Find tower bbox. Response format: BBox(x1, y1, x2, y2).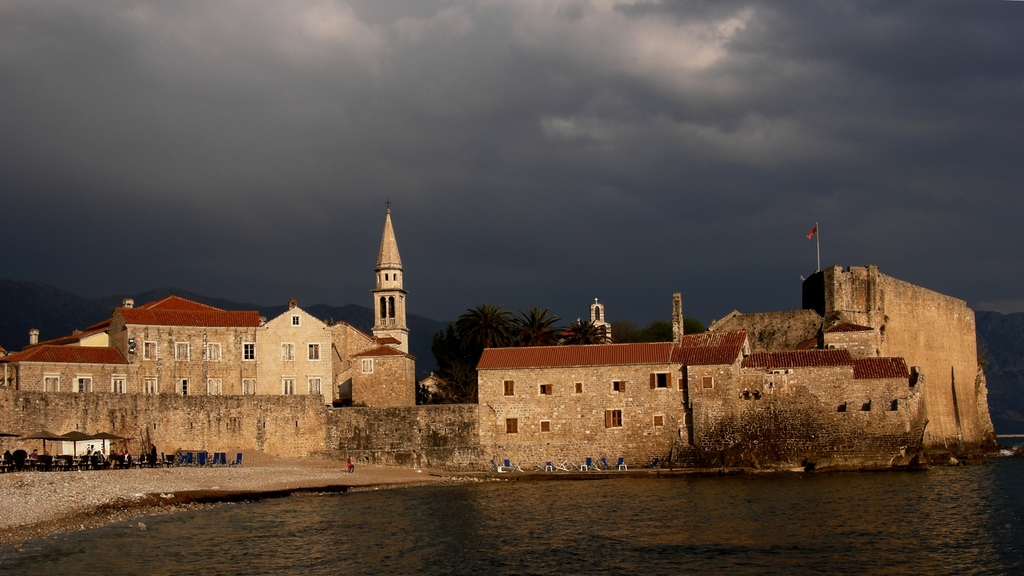
BBox(371, 190, 414, 363).
